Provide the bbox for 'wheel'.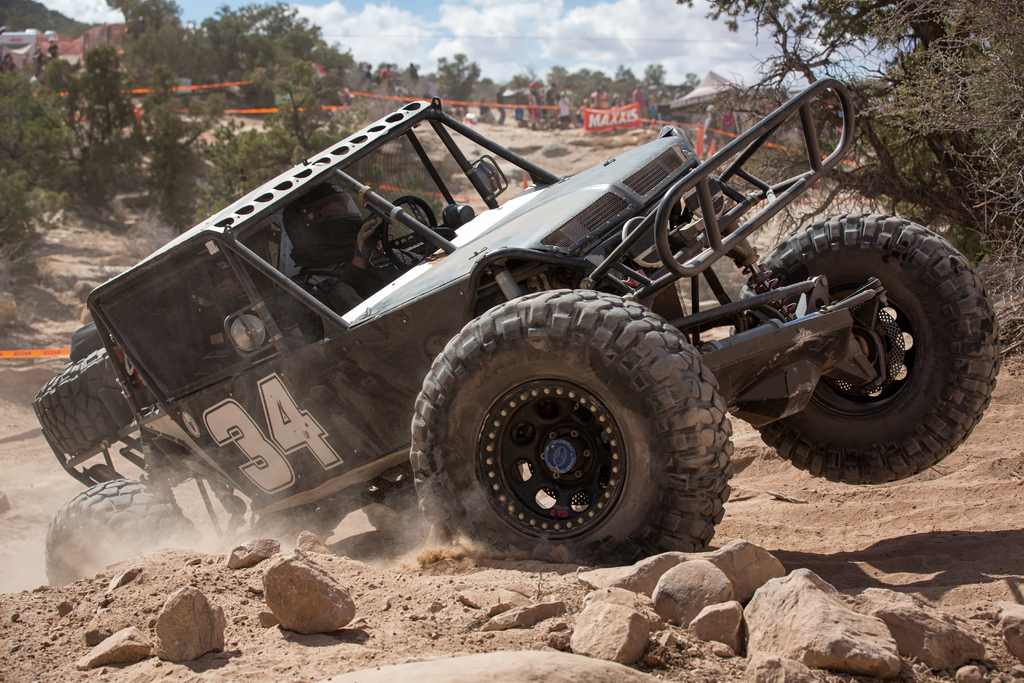
bbox=[49, 461, 231, 584].
